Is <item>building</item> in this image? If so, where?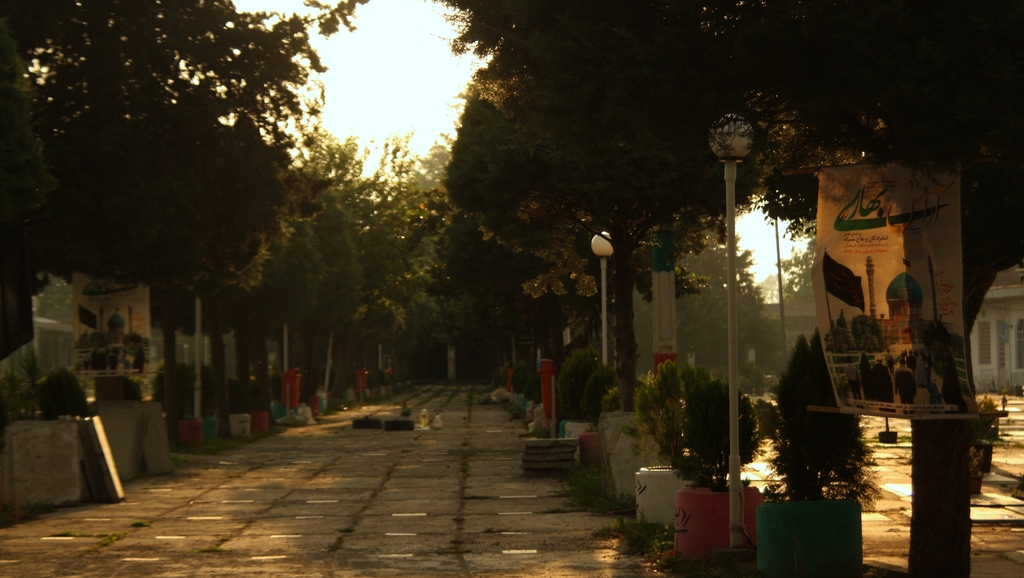
Yes, at <region>755, 301, 824, 361</region>.
